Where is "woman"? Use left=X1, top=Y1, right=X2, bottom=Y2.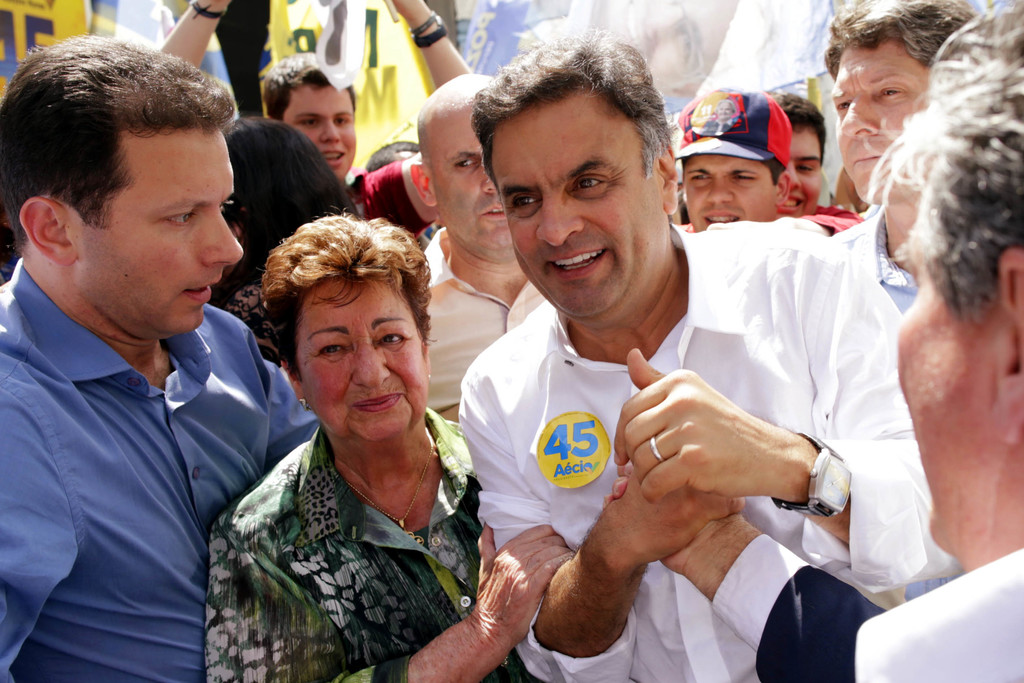
left=200, top=205, right=514, bottom=677.
